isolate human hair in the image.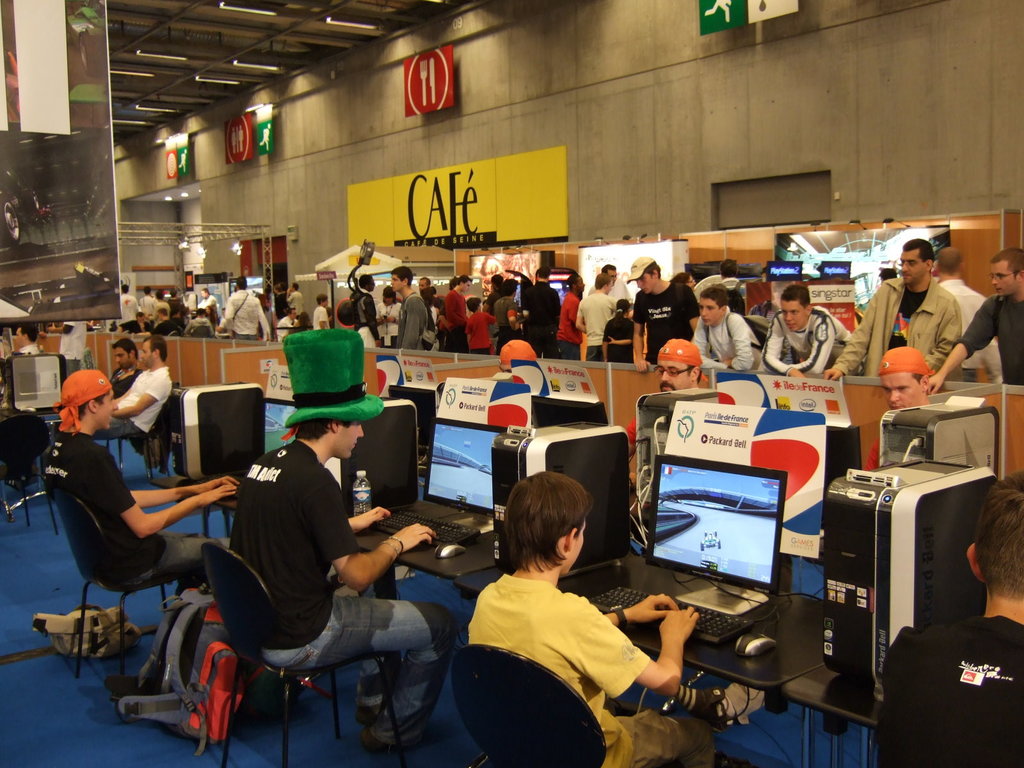
Isolated region: select_region(534, 265, 550, 280).
